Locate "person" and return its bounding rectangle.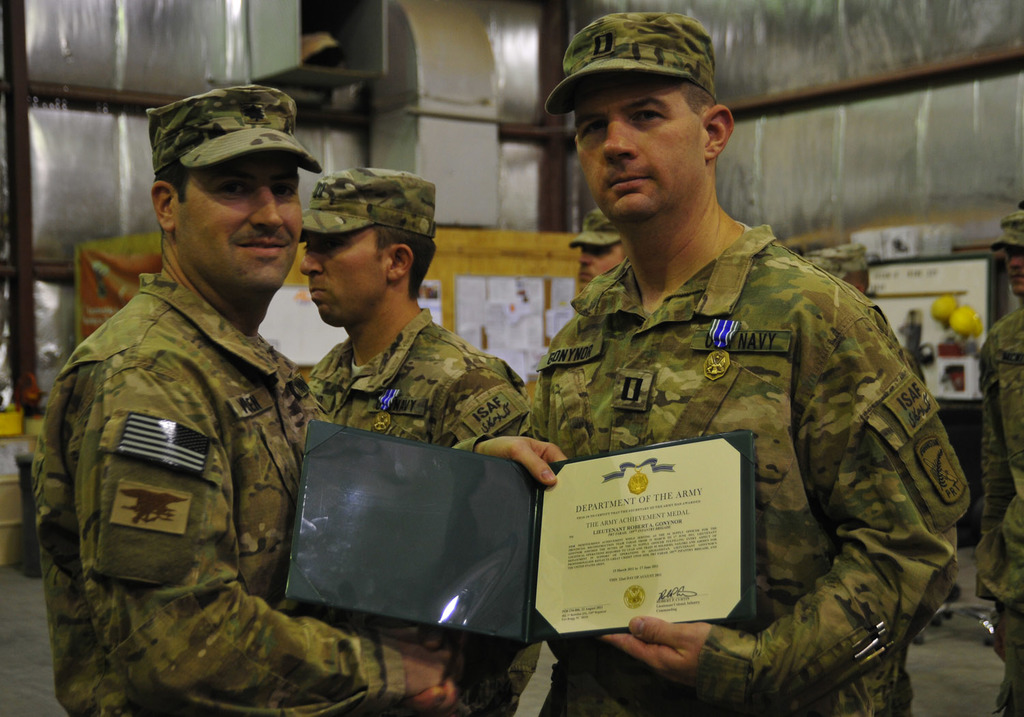
pyautogui.locateOnScreen(285, 173, 533, 716).
